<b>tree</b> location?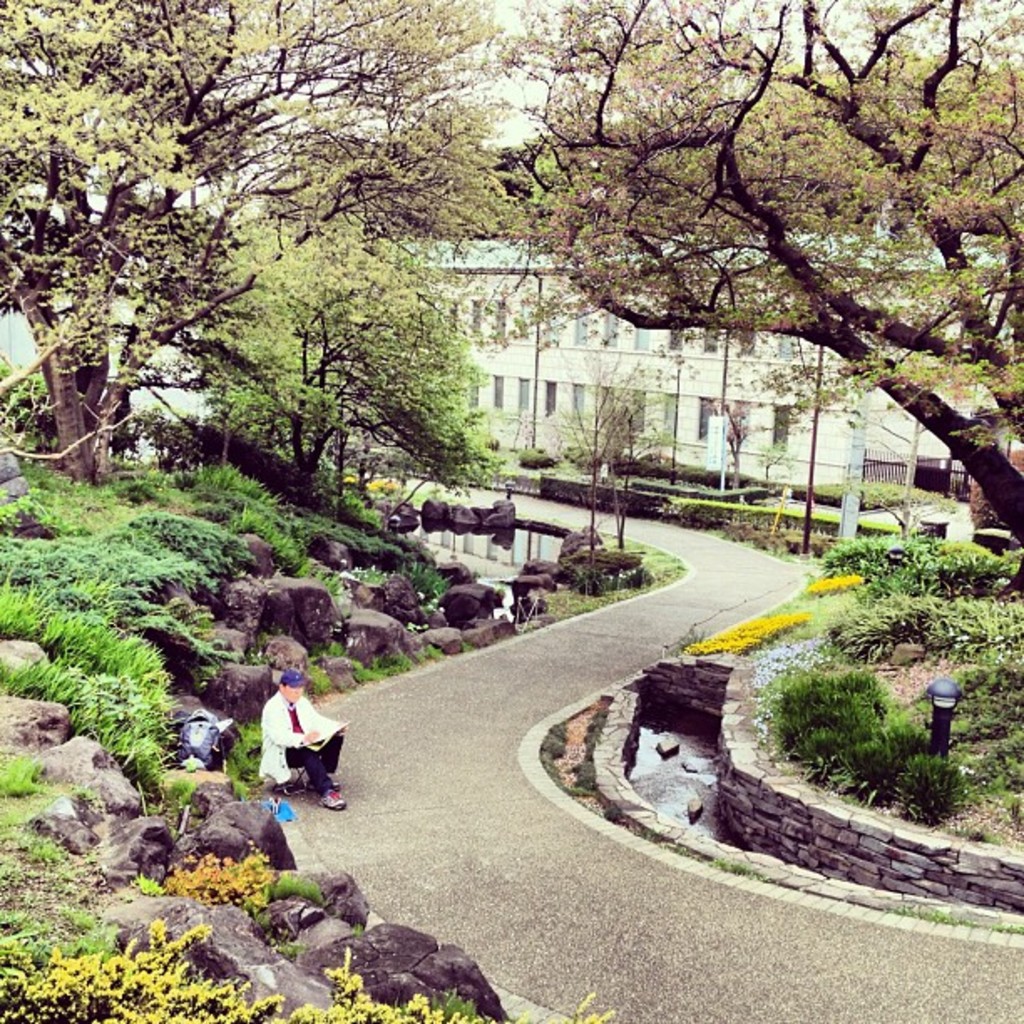
box=[706, 392, 758, 484]
